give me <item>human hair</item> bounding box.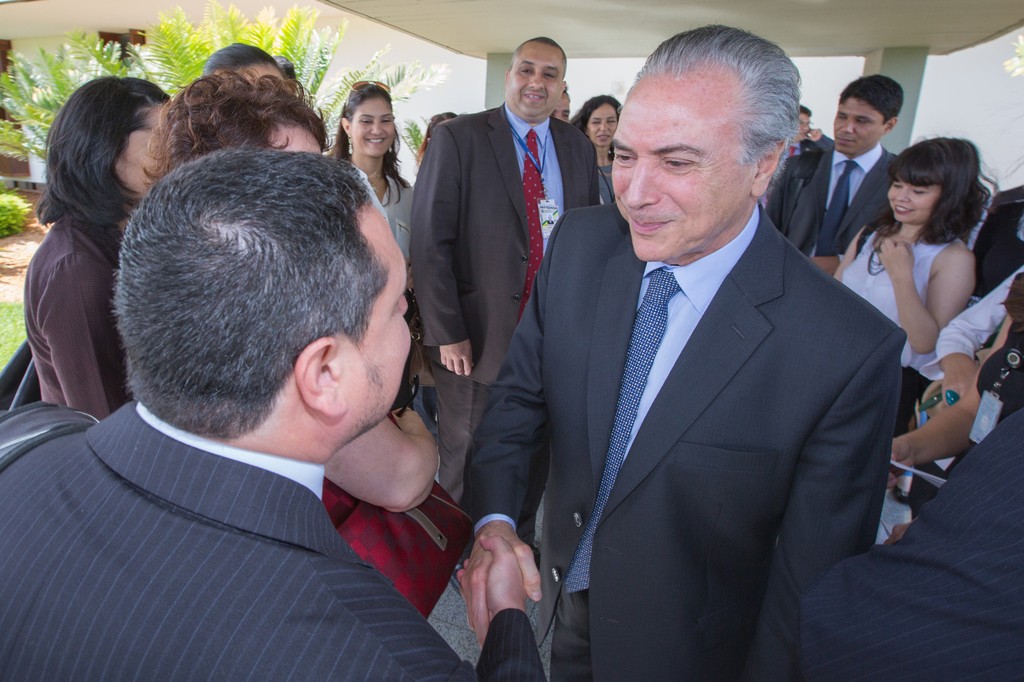
BBox(608, 23, 812, 238).
